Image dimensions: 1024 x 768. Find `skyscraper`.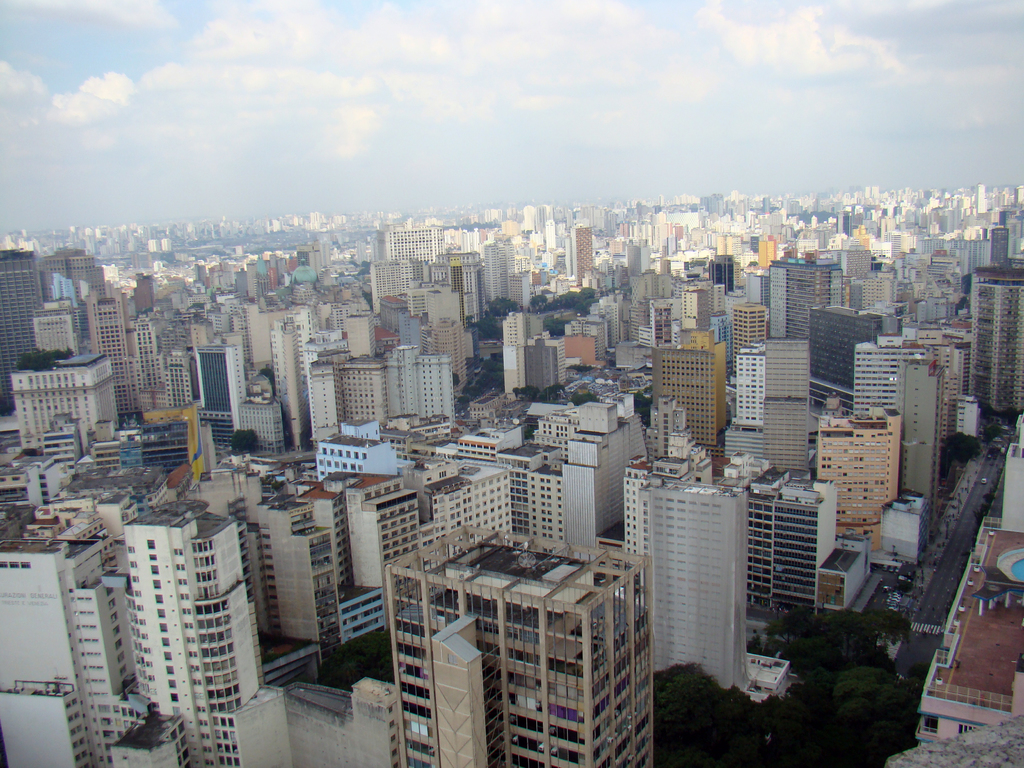
{"x1": 858, "y1": 333, "x2": 924, "y2": 418}.
